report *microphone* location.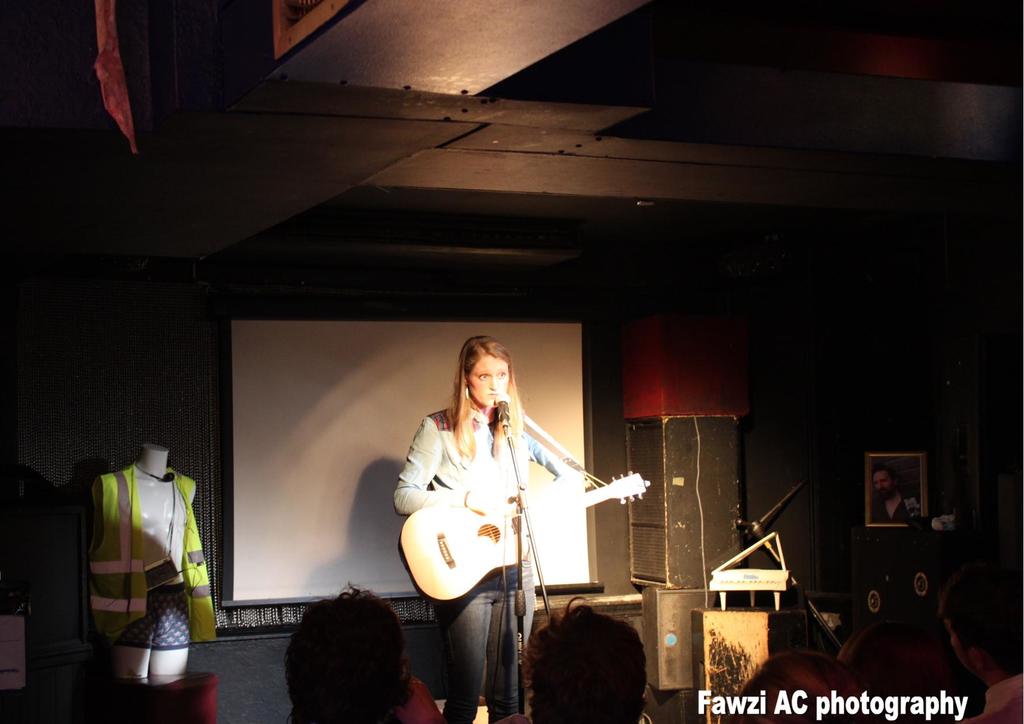
Report: [left=495, top=390, right=511, bottom=426].
